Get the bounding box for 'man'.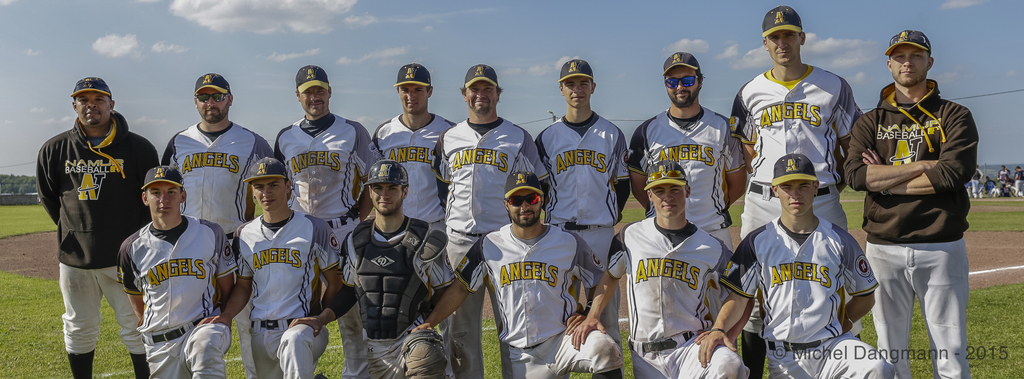
(left=198, top=155, right=341, bottom=378).
